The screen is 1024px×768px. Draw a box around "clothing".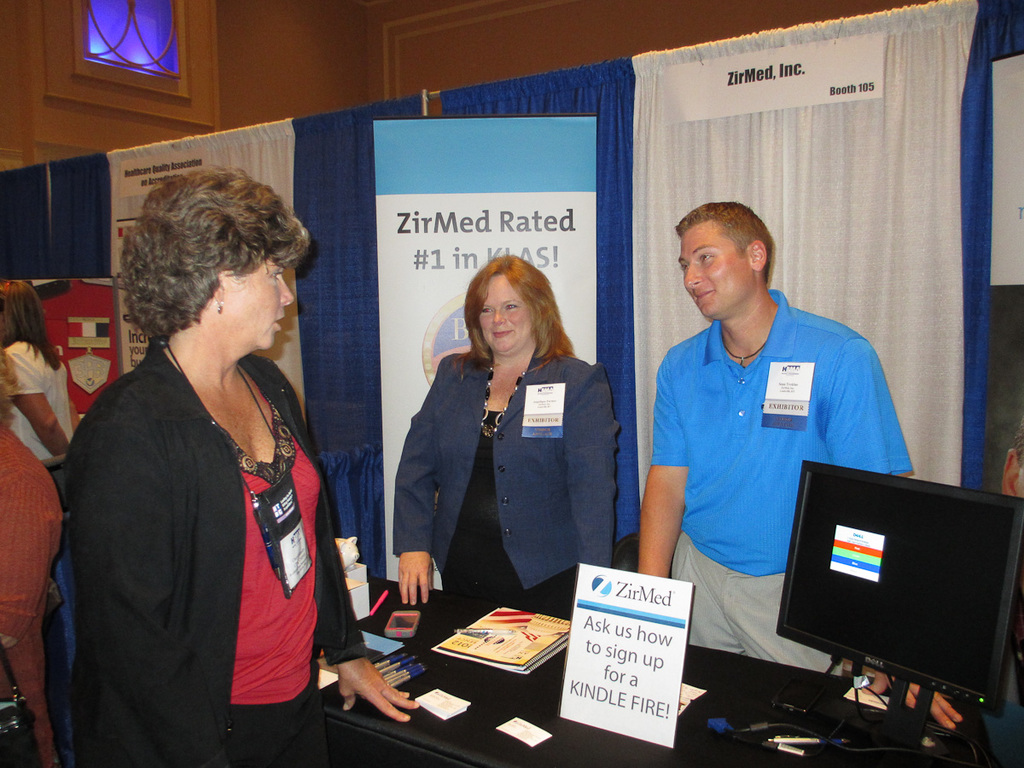
x1=58 y1=287 x2=340 y2=749.
